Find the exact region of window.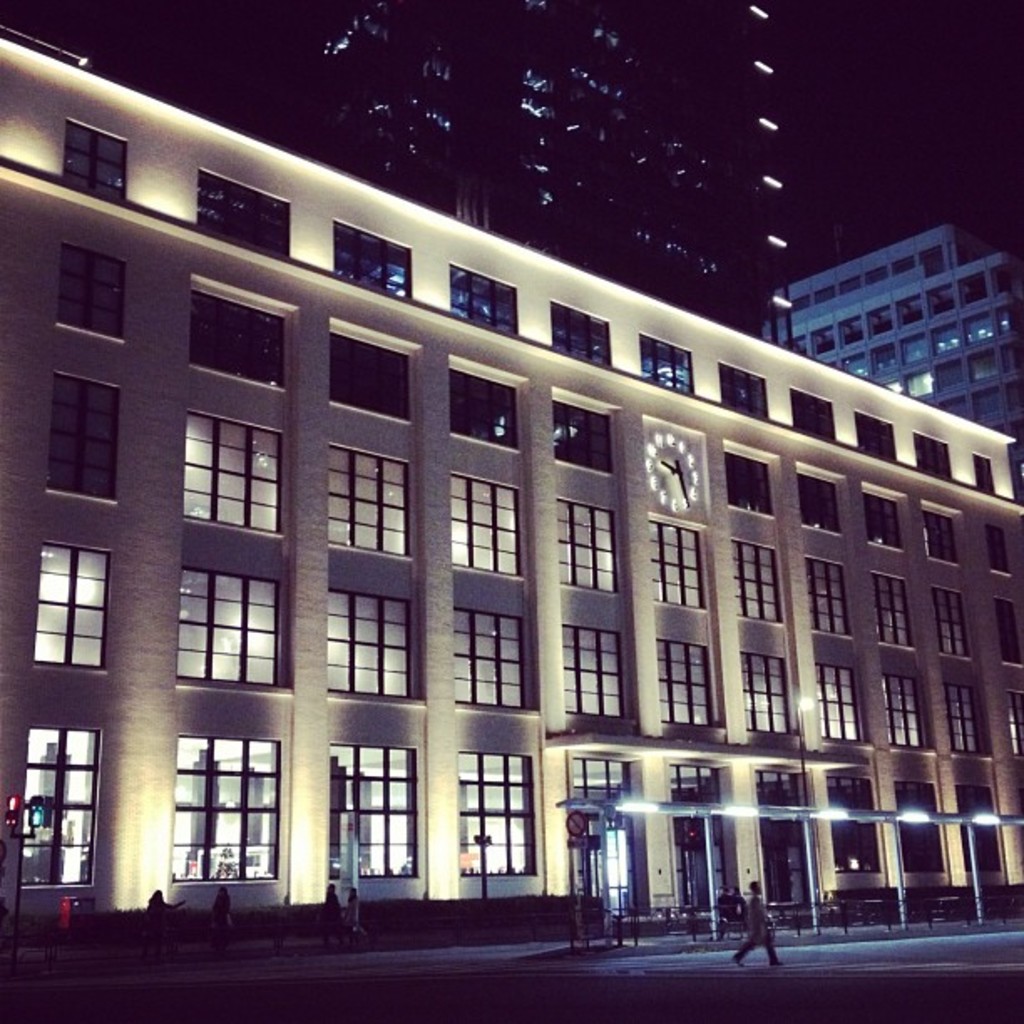
Exact region: (735,537,783,624).
